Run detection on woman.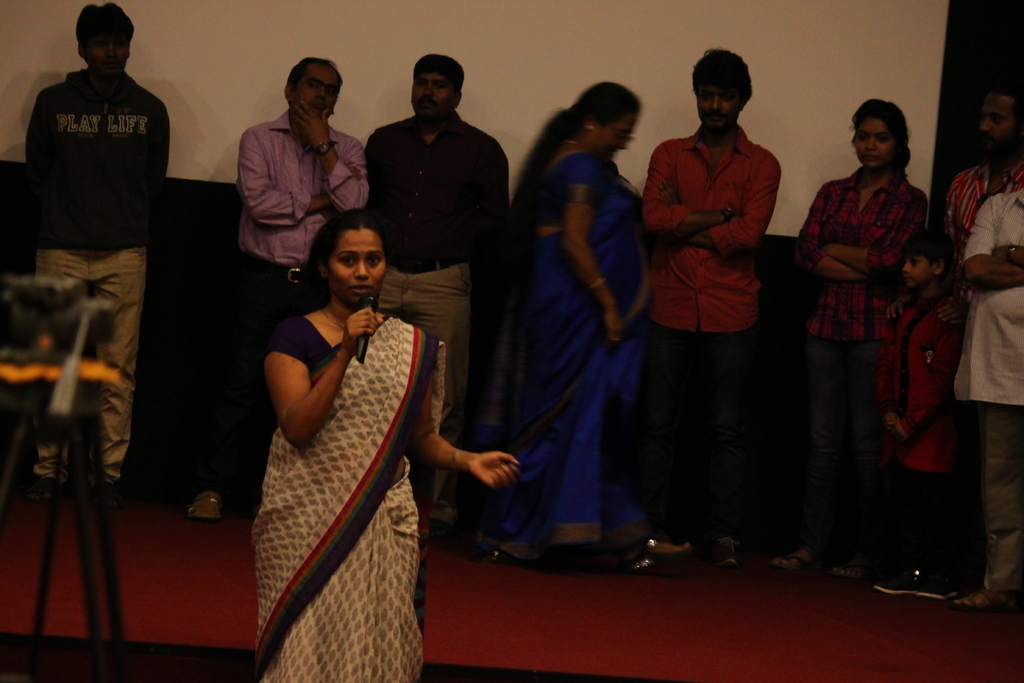
Result: (x1=235, y1=205, x2=522, y2=682).
